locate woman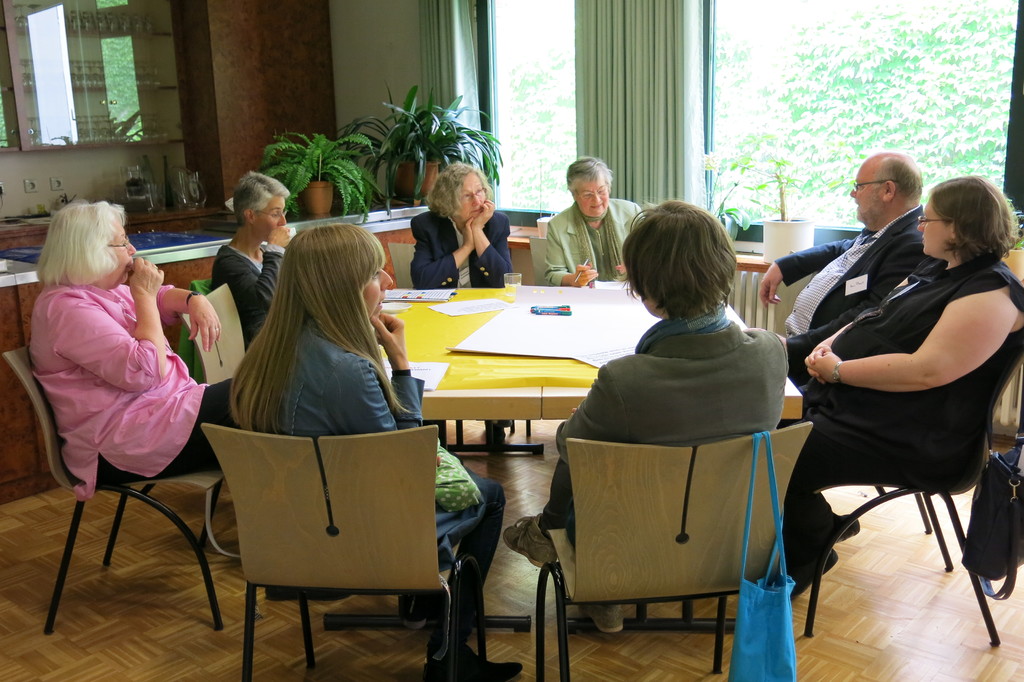
(x1=792, y1=153, x2=1002, y2=642)
